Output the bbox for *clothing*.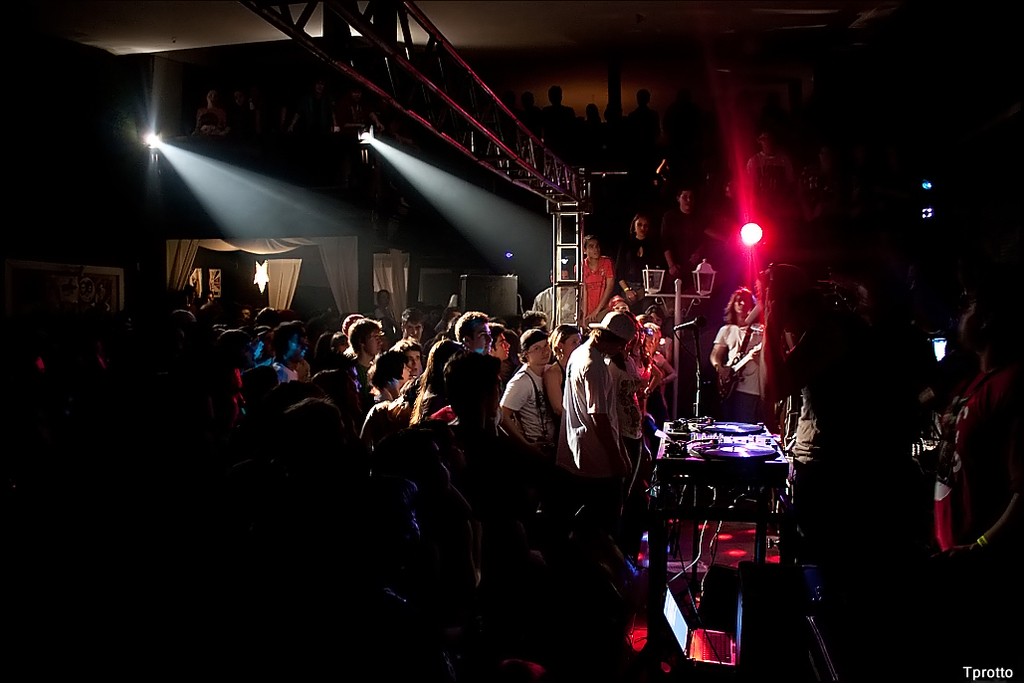
<region>749, 143, 800, 212</region>.
